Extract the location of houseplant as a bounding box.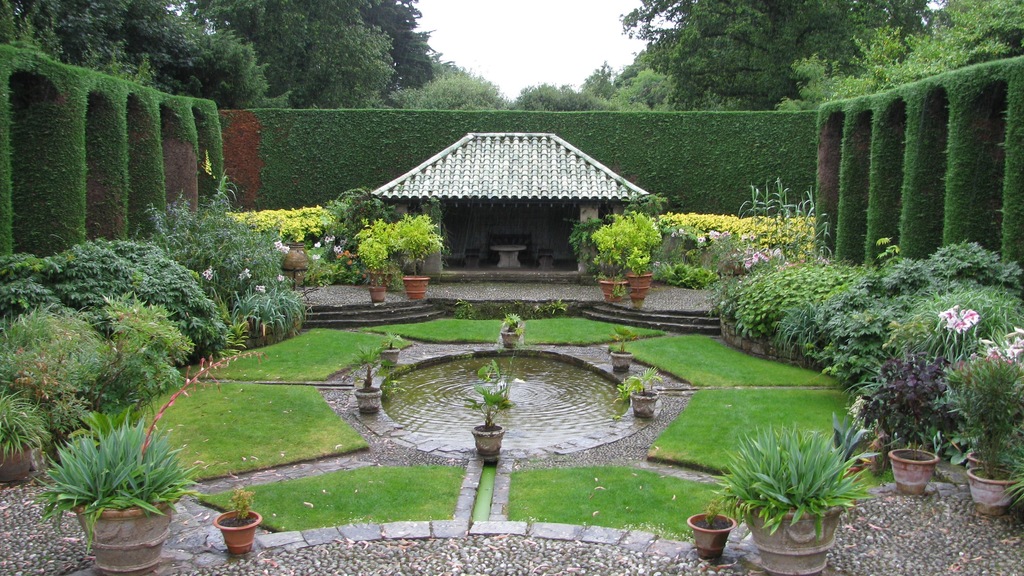
l=593, t=218, r=636, b=303.
